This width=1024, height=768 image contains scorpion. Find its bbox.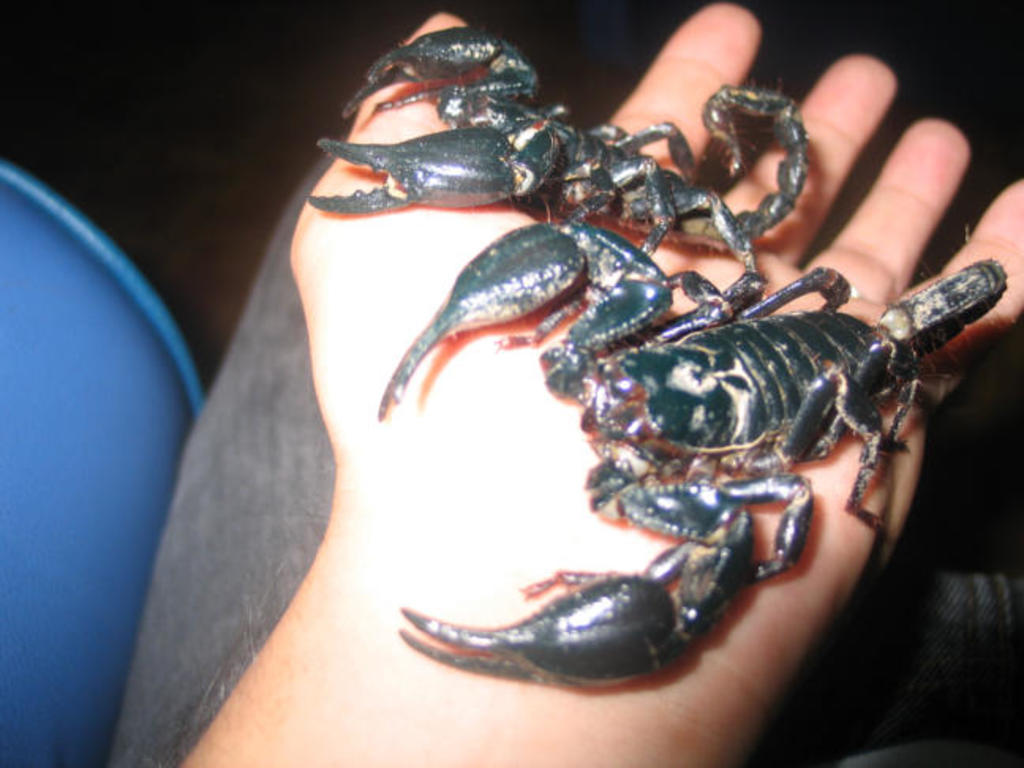
371,218,1015,691.
